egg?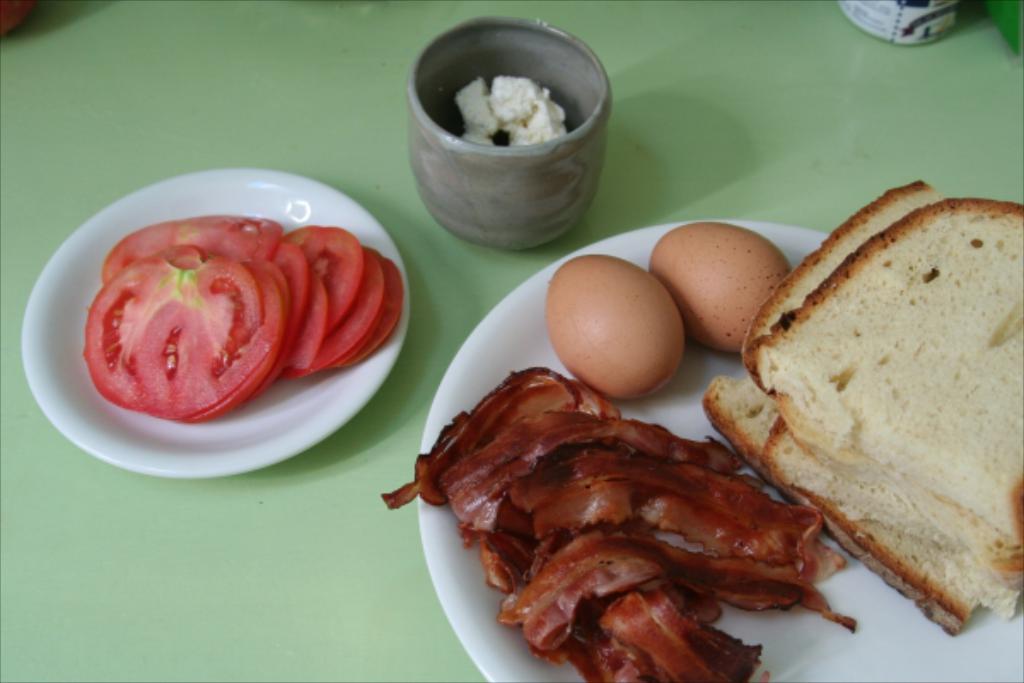
l=643, t=217, r=788, b=355
